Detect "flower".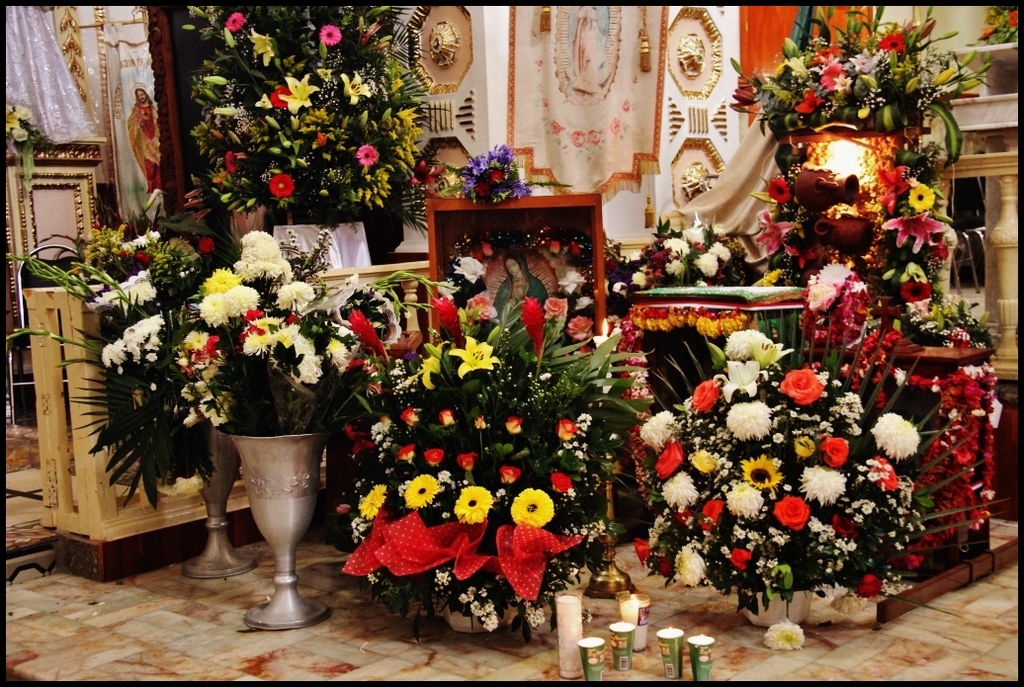
Detected at [908, 177, 936, 210].
